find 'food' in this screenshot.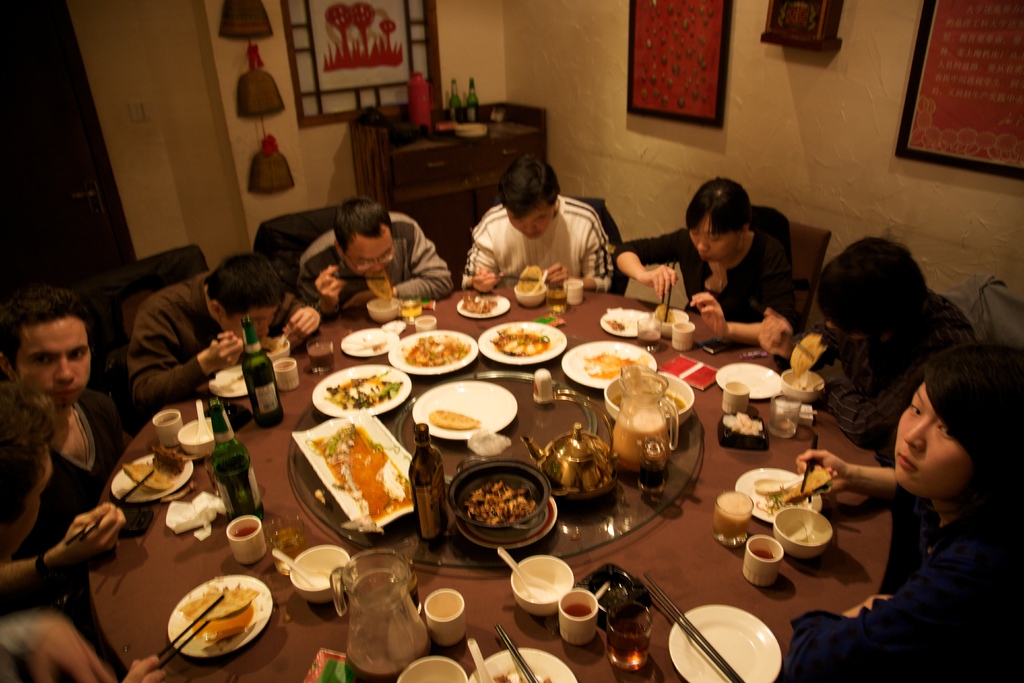
The bounding box for 'food' is <region>235, 523, 260, 540</region>.
